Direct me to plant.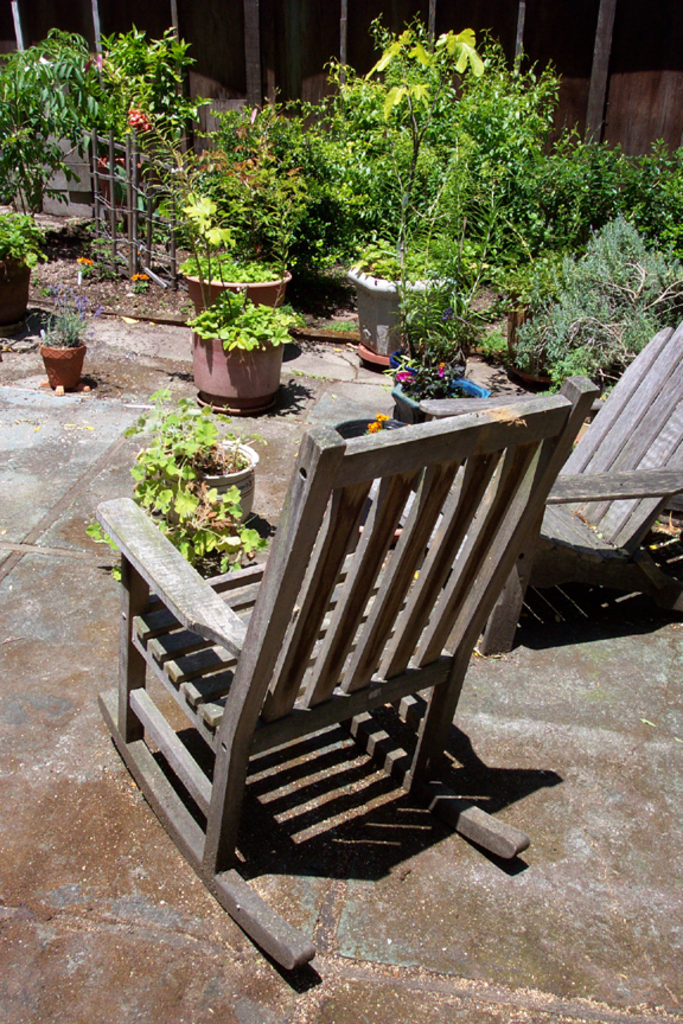
Direction: pyautogui.locateOnScreen(321, 23, 483, 288).
